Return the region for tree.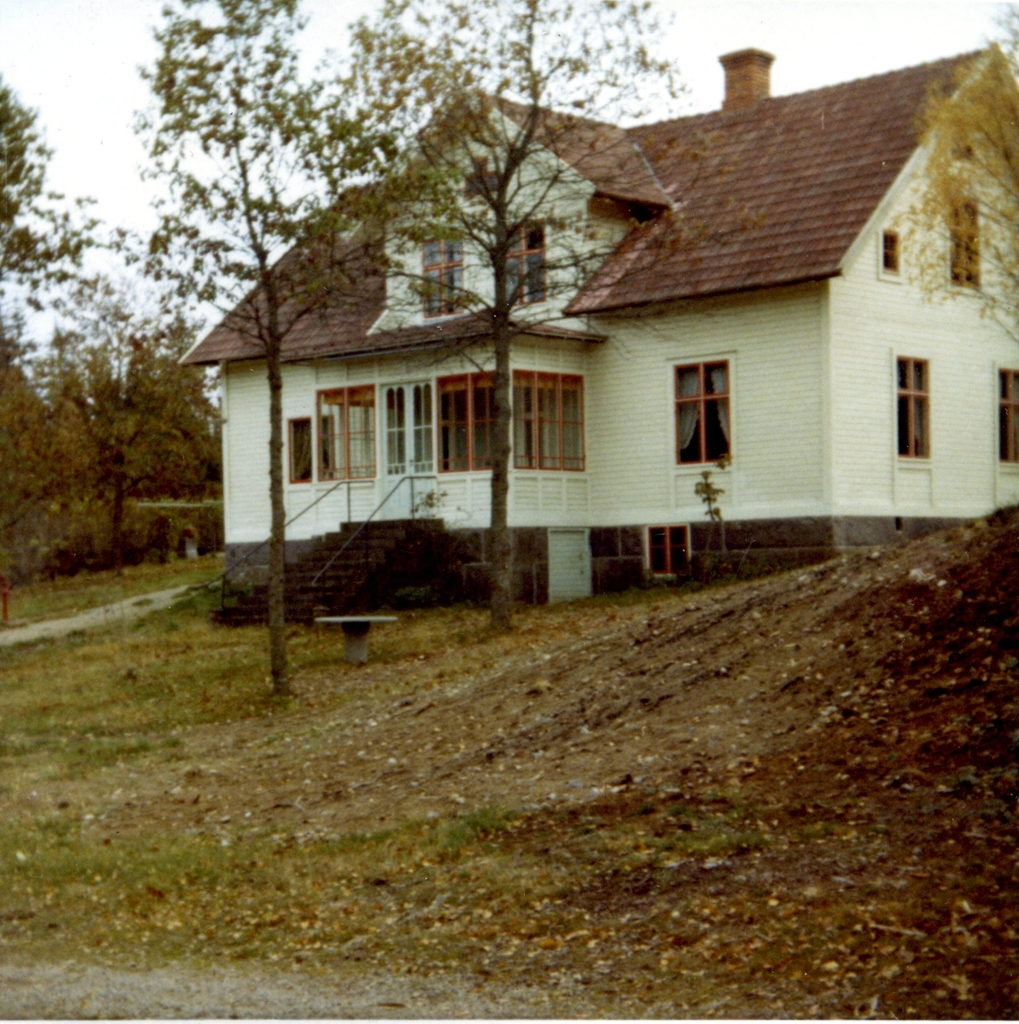
bbox(0, 67, 138, 606).
